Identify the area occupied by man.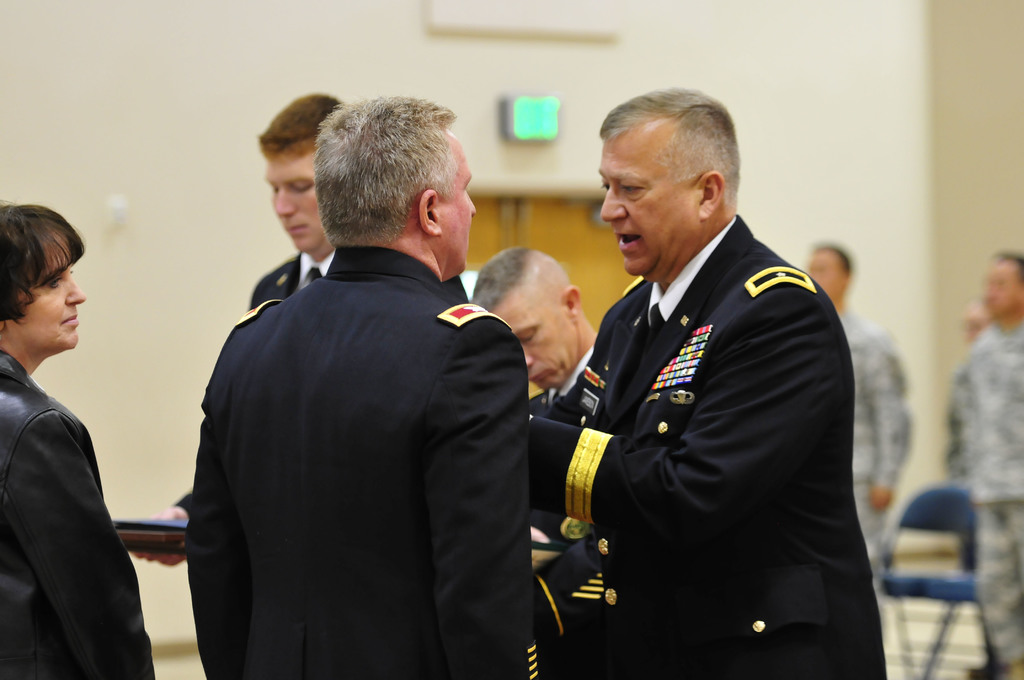
Area: detection(805, 239, 913, 595).
